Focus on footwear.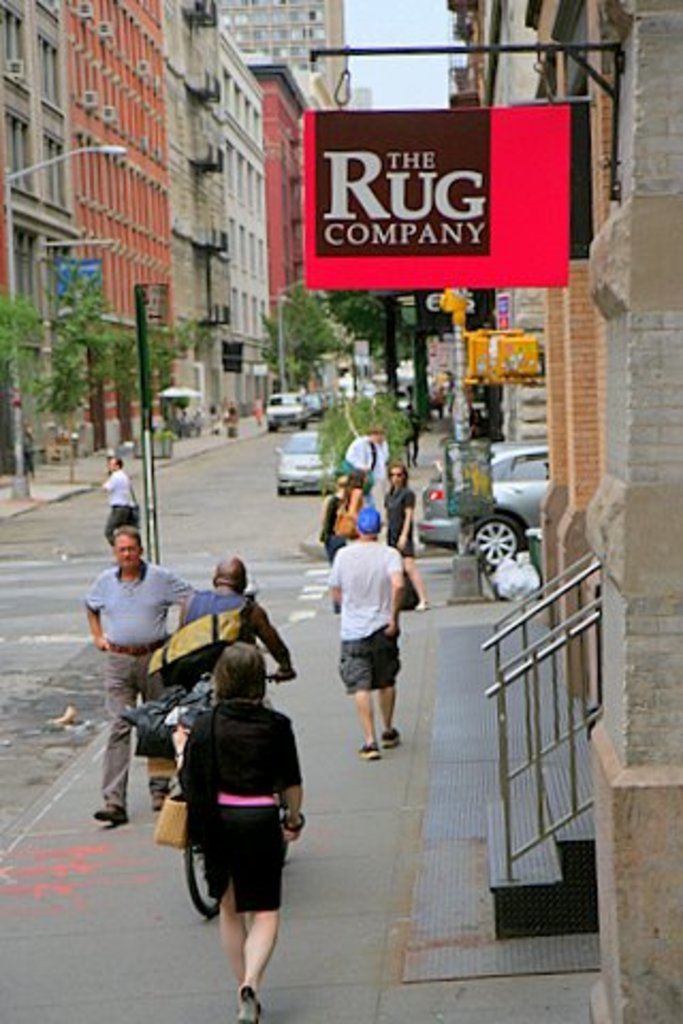
Focused at box=[145, 785, 166, 809].
